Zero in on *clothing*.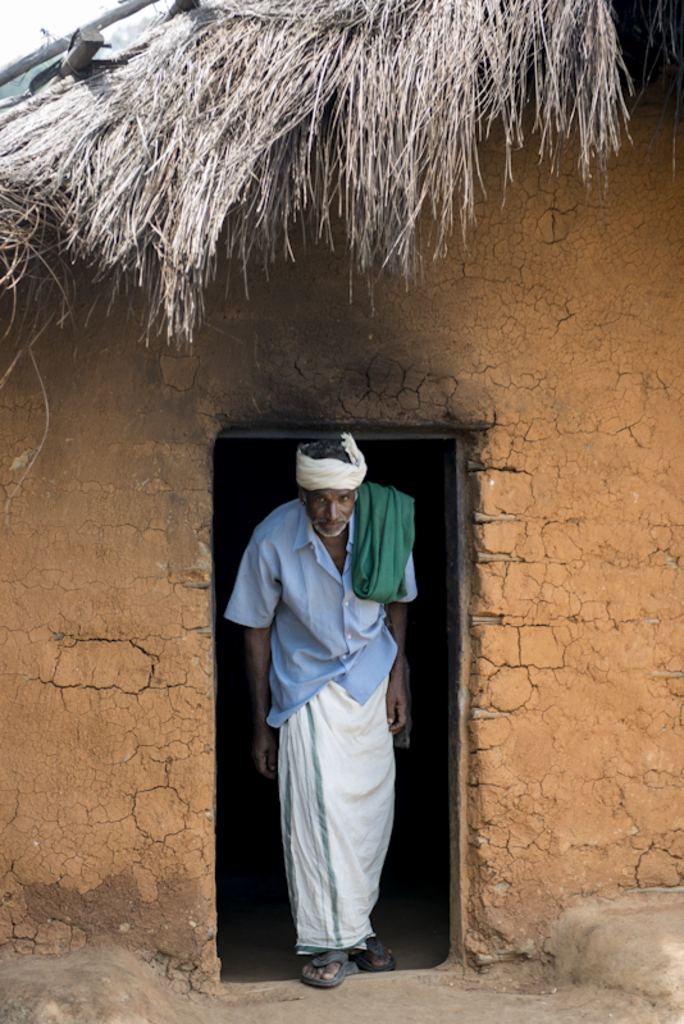
Zeroed in: detection(224, 512, 419, 942).
